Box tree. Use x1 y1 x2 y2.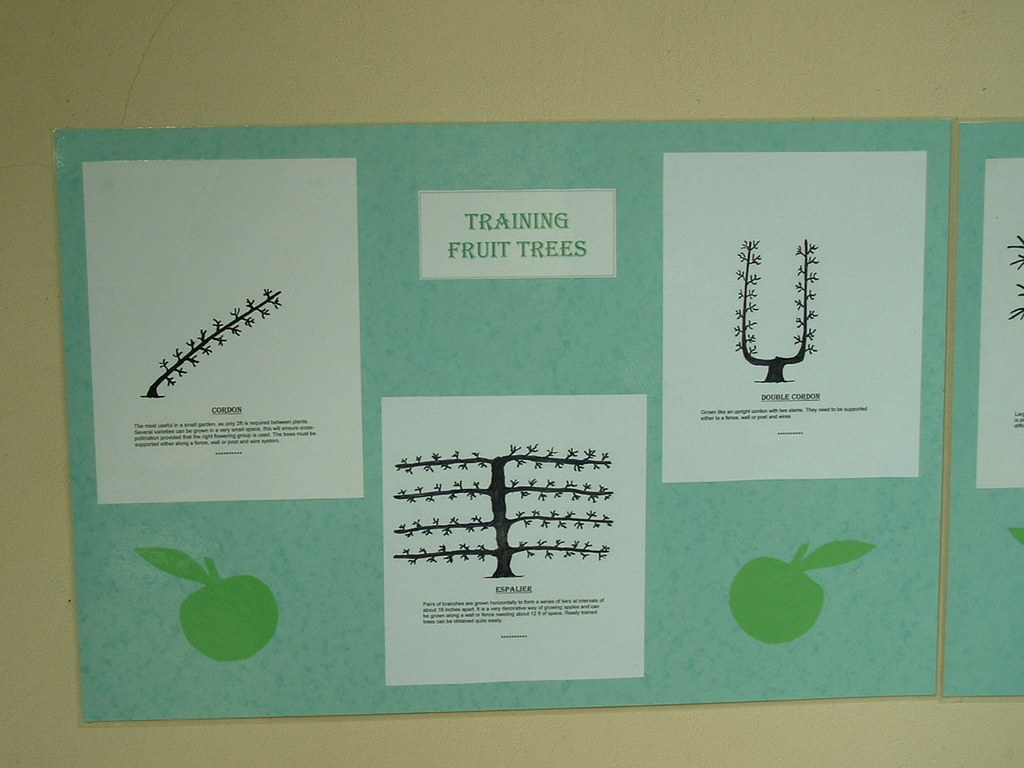
1006 234 1023 322.
